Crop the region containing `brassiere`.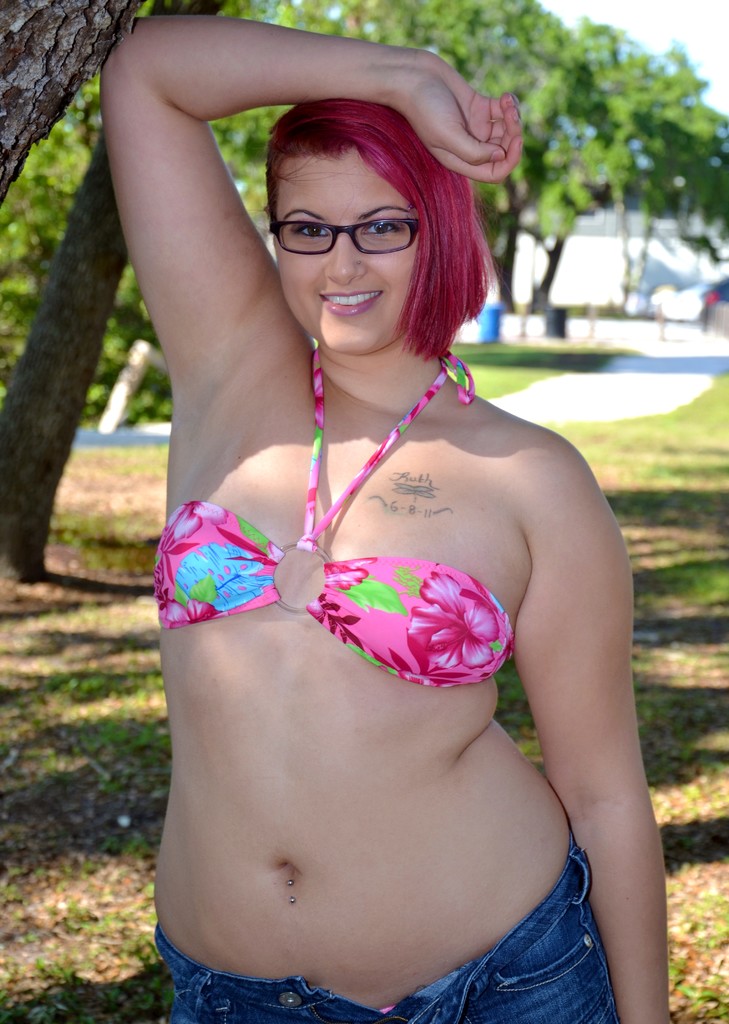
Crop region: pyautogui.locateOnScreen(171, 372, 531, 705).
